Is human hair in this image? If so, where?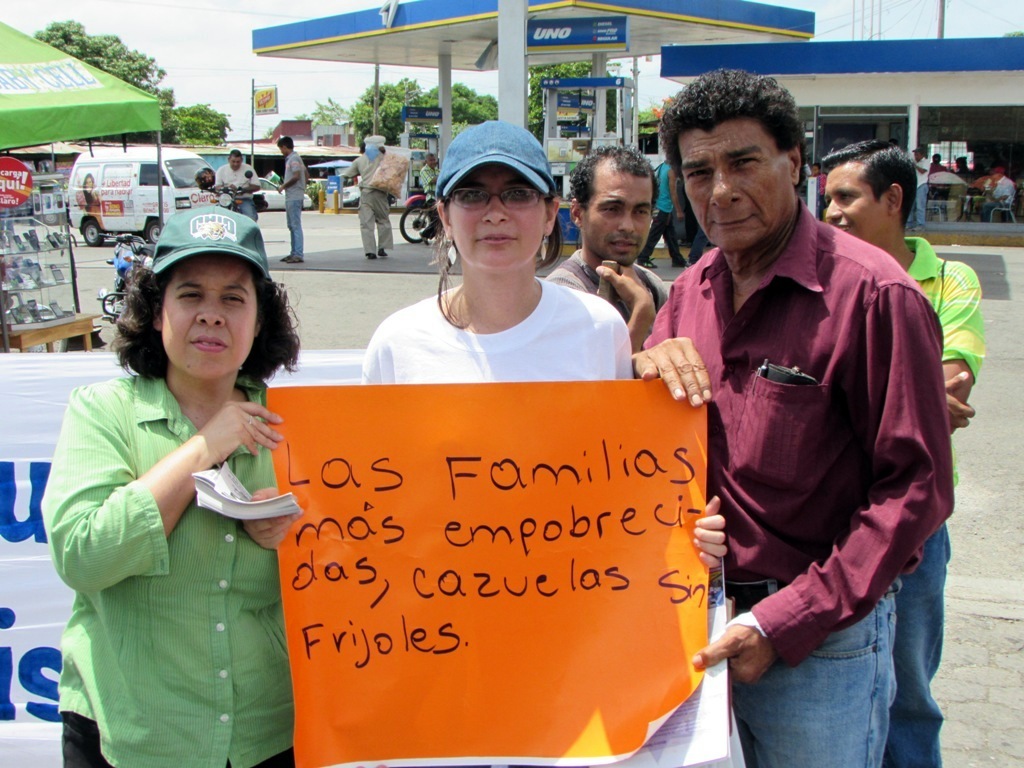
Yes, at 424,151,435,162.
